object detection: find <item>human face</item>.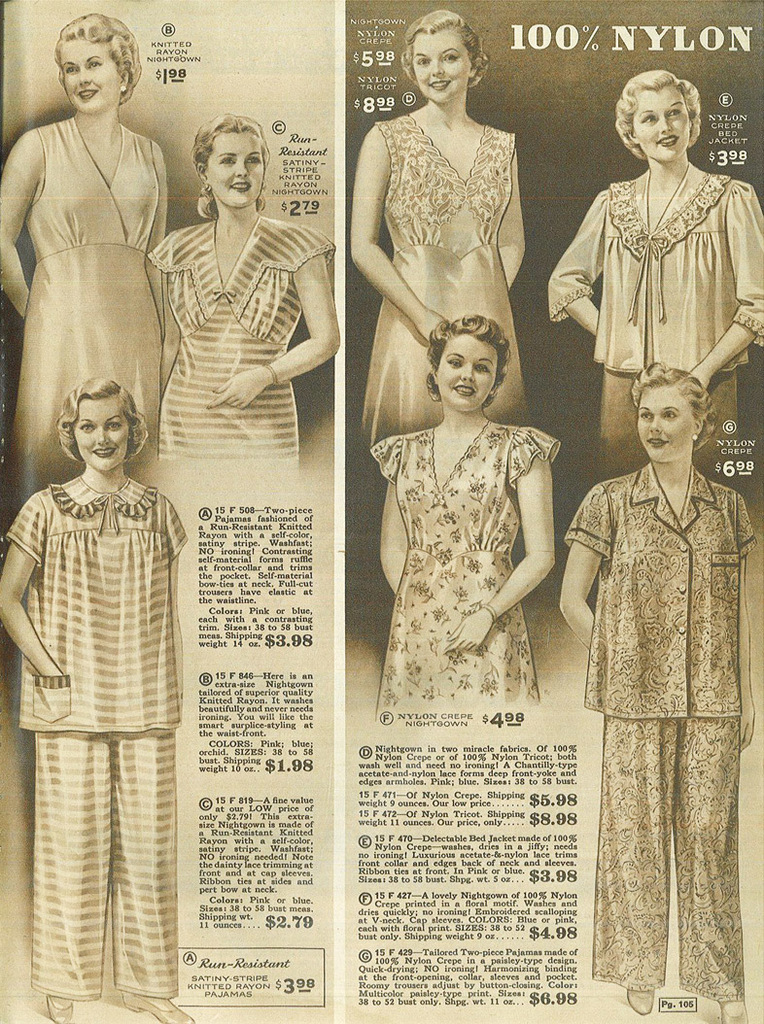
bbox(64, 41, 122, 119).
